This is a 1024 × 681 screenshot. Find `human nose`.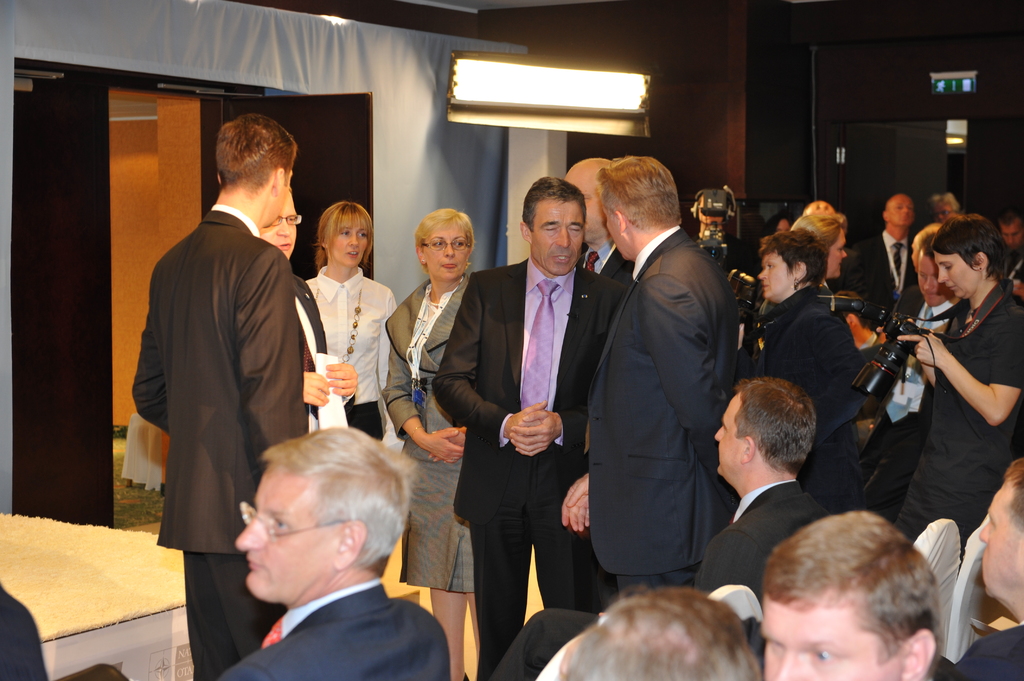
Bounding box: [left=844, top=251, right=847, bottom=260].
